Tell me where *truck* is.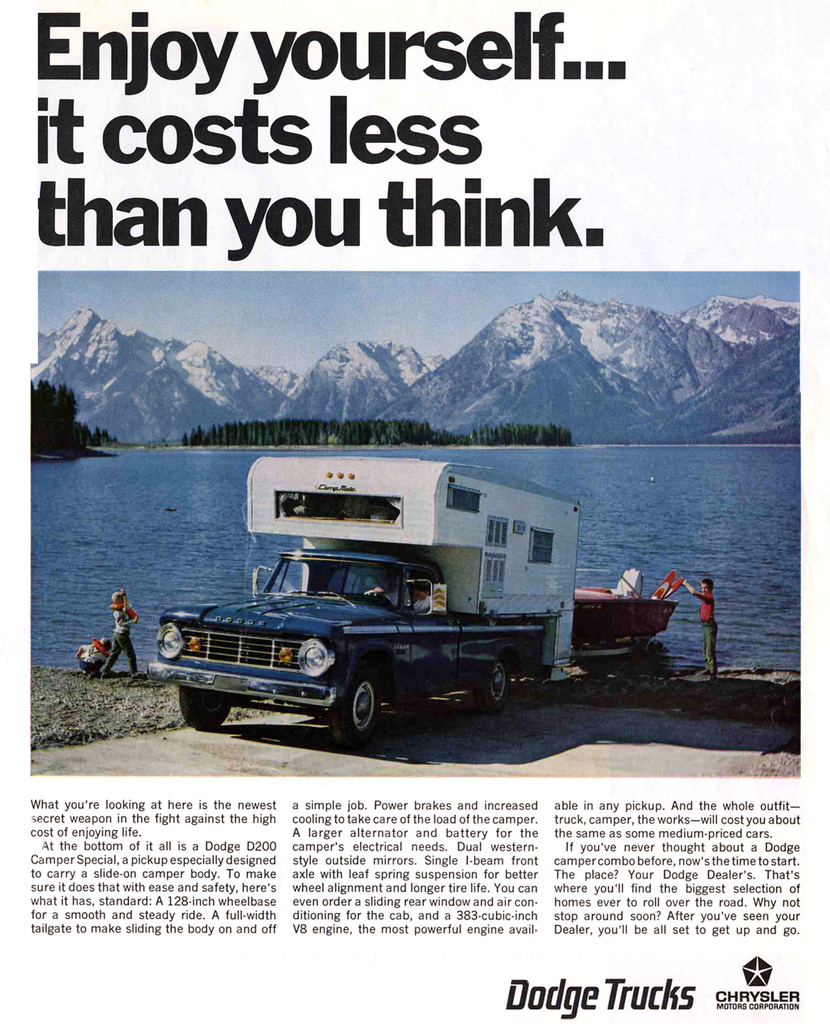
*truck* is at x1=143, y1=483, x2=680, y2=747.
